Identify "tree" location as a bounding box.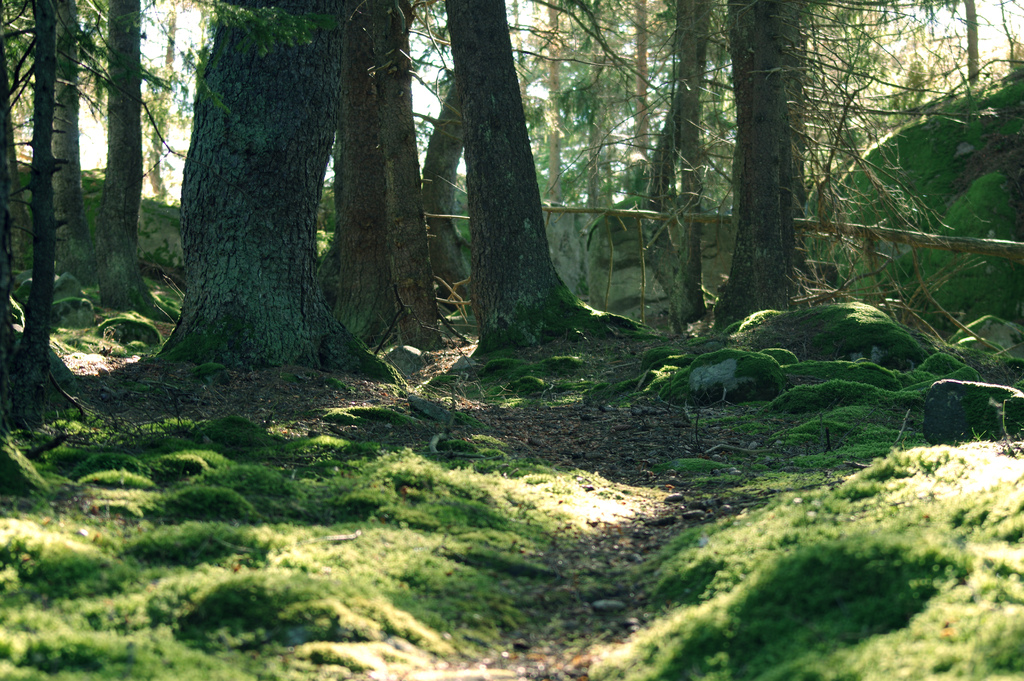
crop(706, 0, 893, 324).
